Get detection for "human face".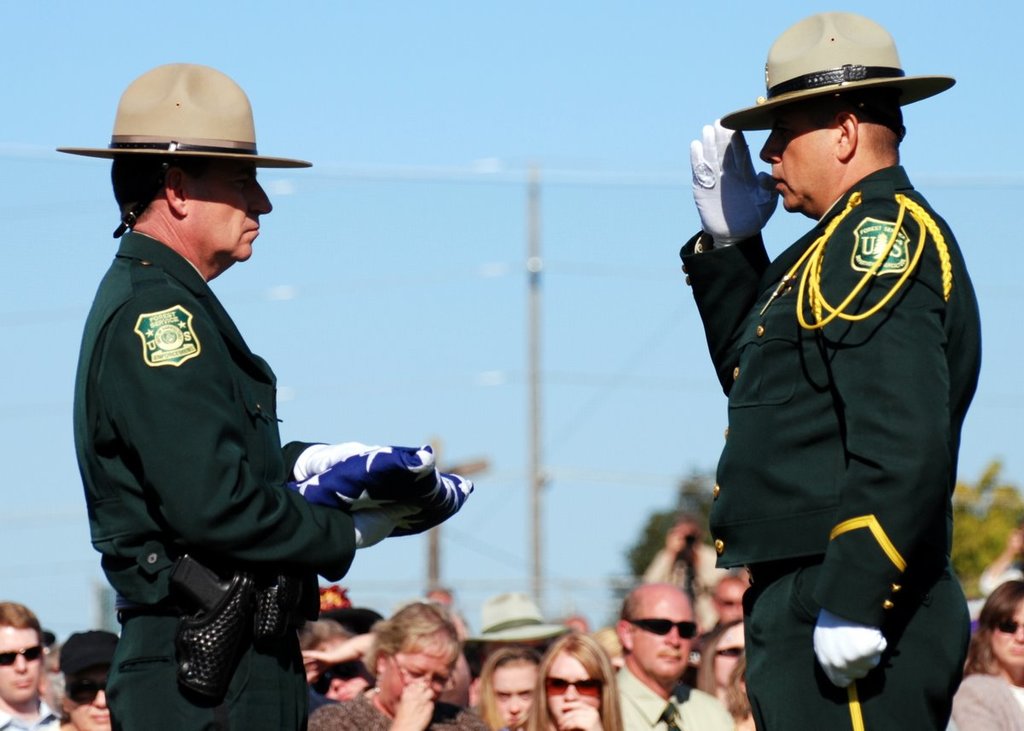
Detection: 547,650,606,730.
